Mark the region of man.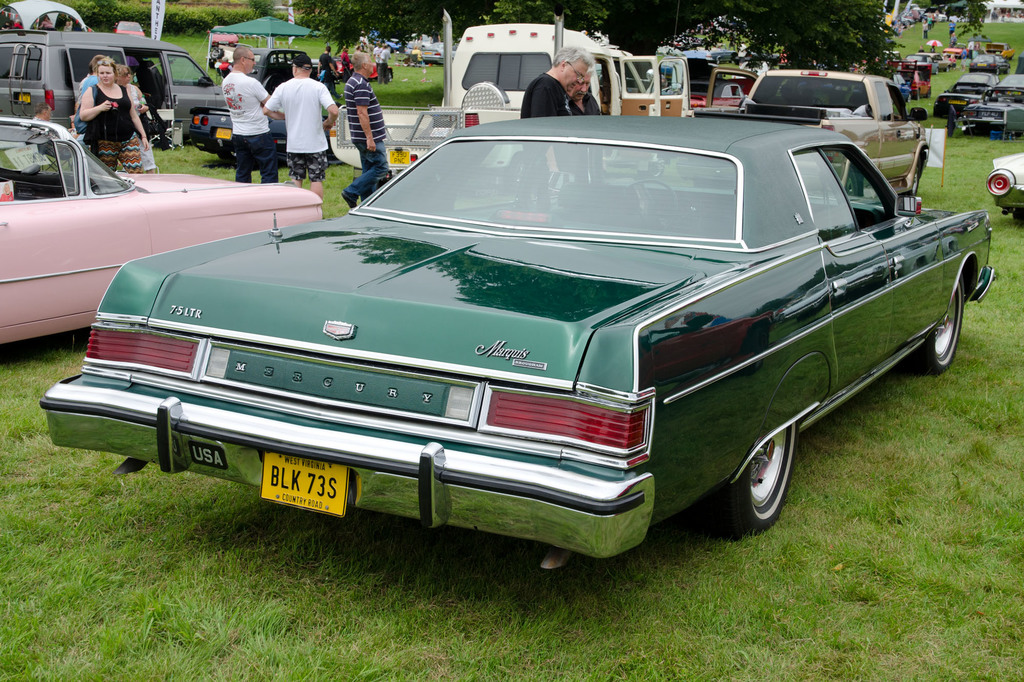
Region: [377,44,391,85].
